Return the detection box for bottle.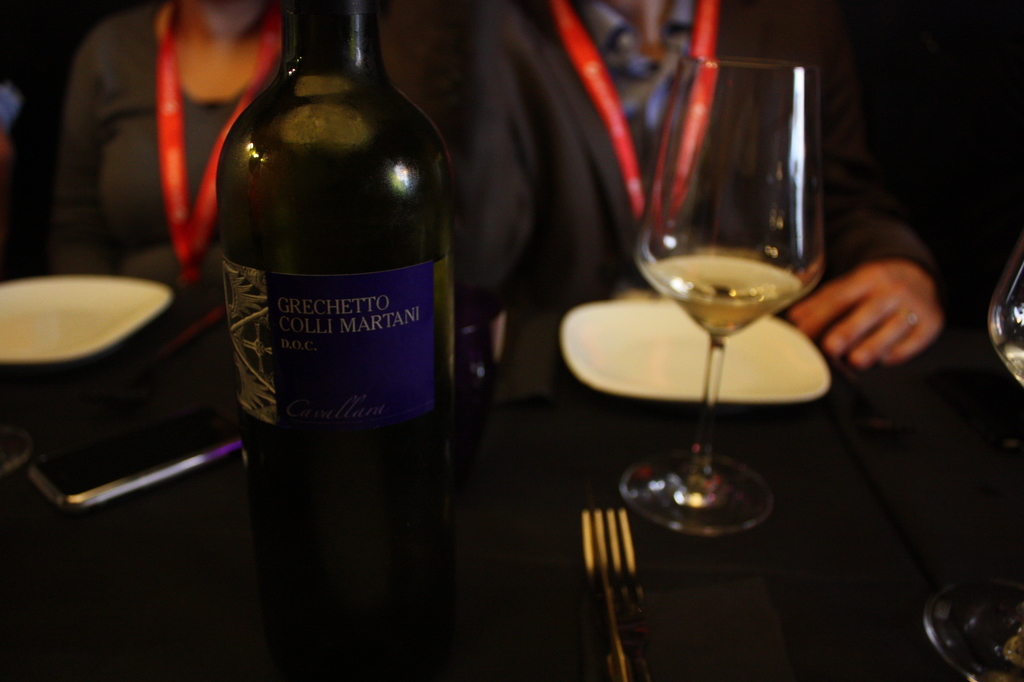
crop(215, 0, 459, 677).
